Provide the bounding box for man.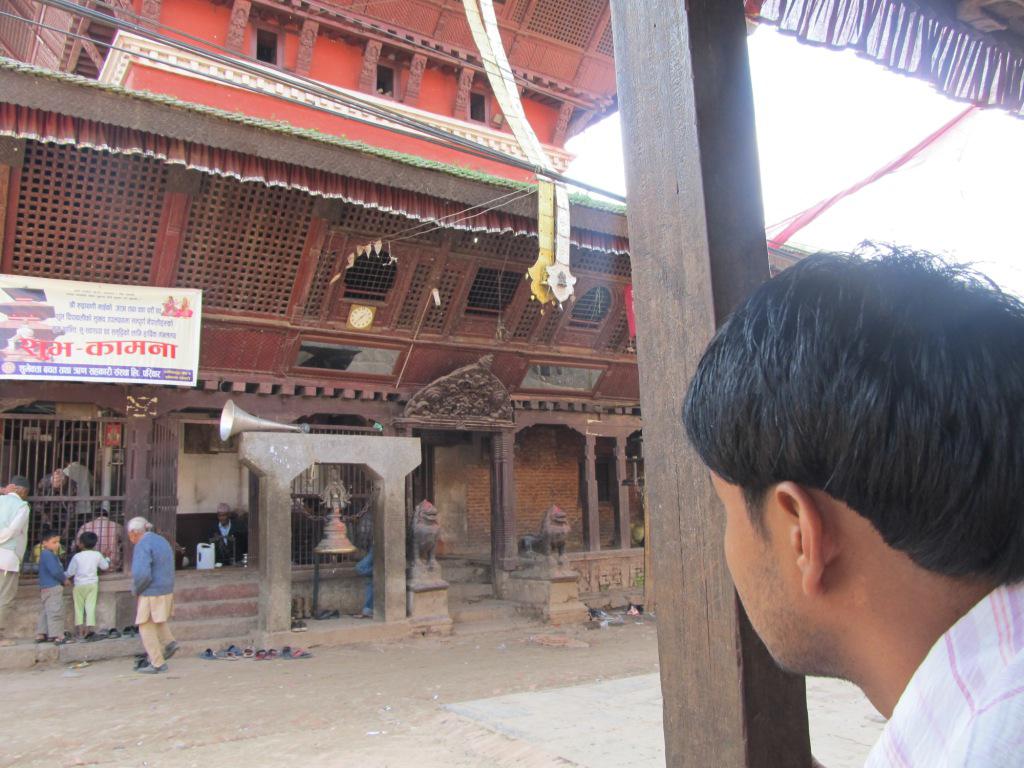
71 505 126 573.
